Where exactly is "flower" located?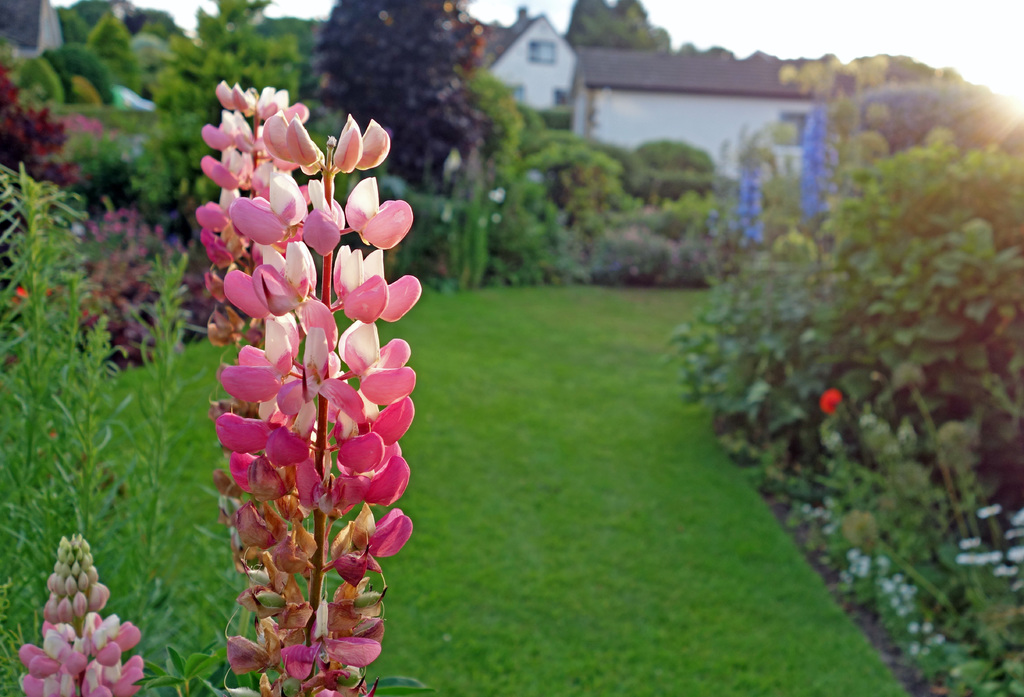
Its bounding box is x1=998, y1=565, x2=1020, y2=577.
